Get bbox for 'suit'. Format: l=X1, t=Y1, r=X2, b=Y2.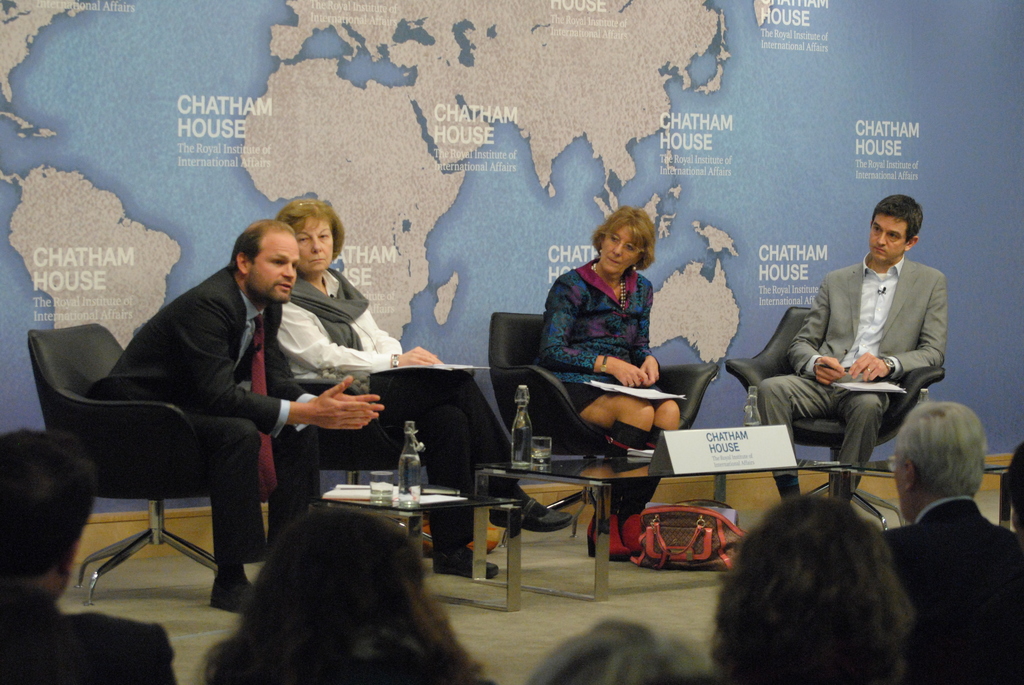
l=757, t=251, r=953, b=494.
